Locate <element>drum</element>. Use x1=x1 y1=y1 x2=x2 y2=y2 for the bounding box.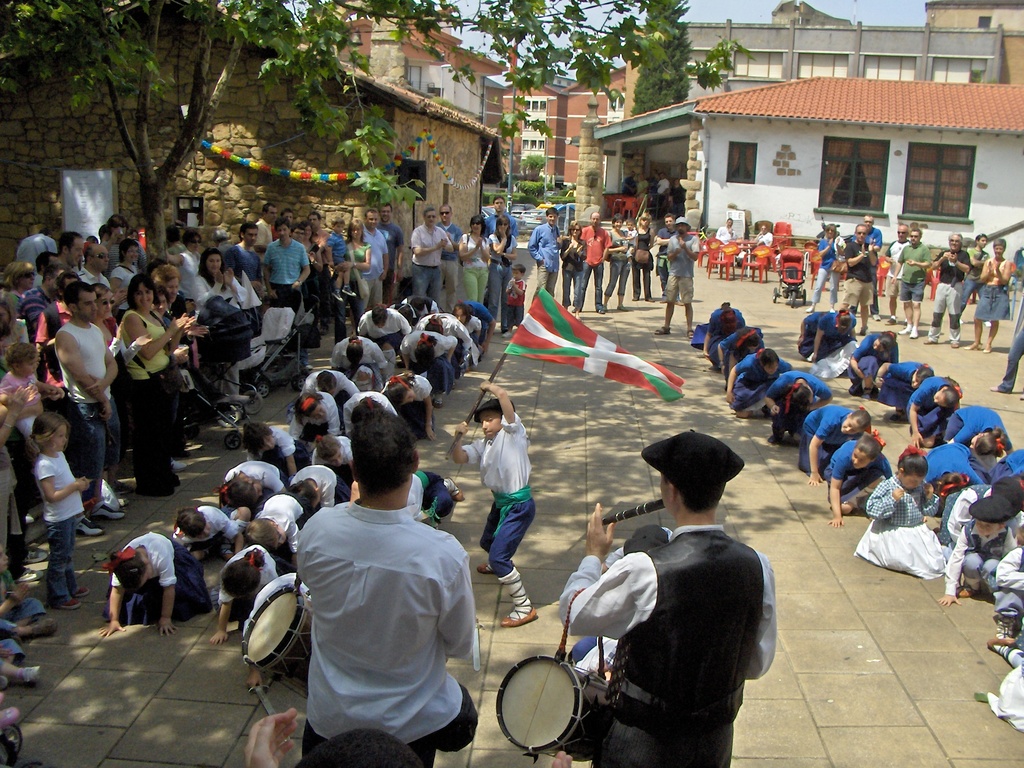
x1=486 y1=650 x2=595 y2=744.
